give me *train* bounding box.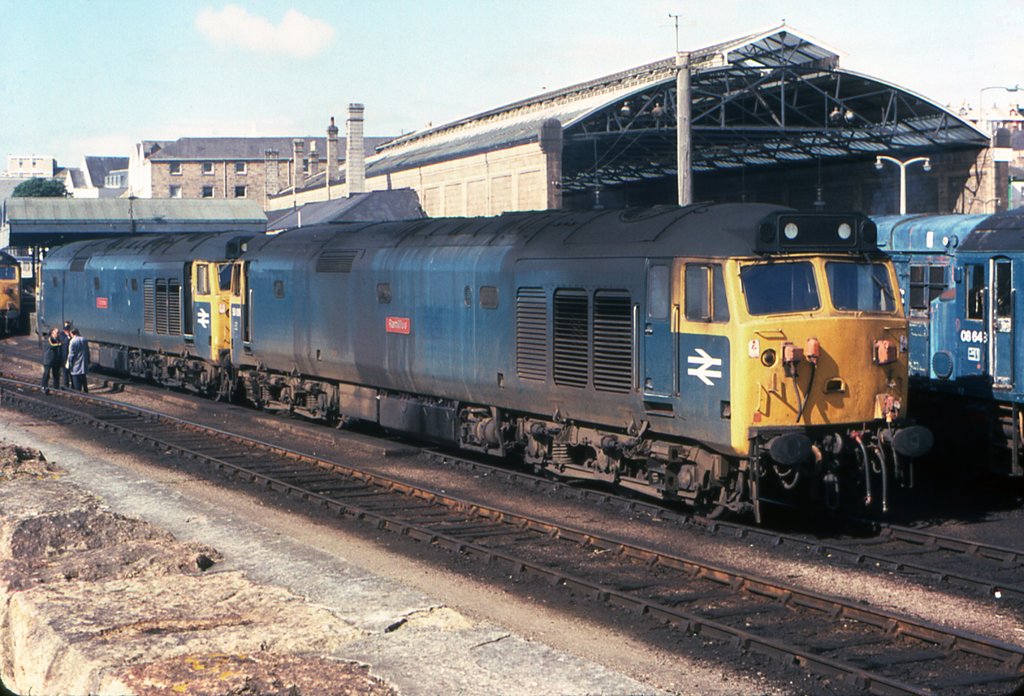
BBox(39, 194, 908, 517).
